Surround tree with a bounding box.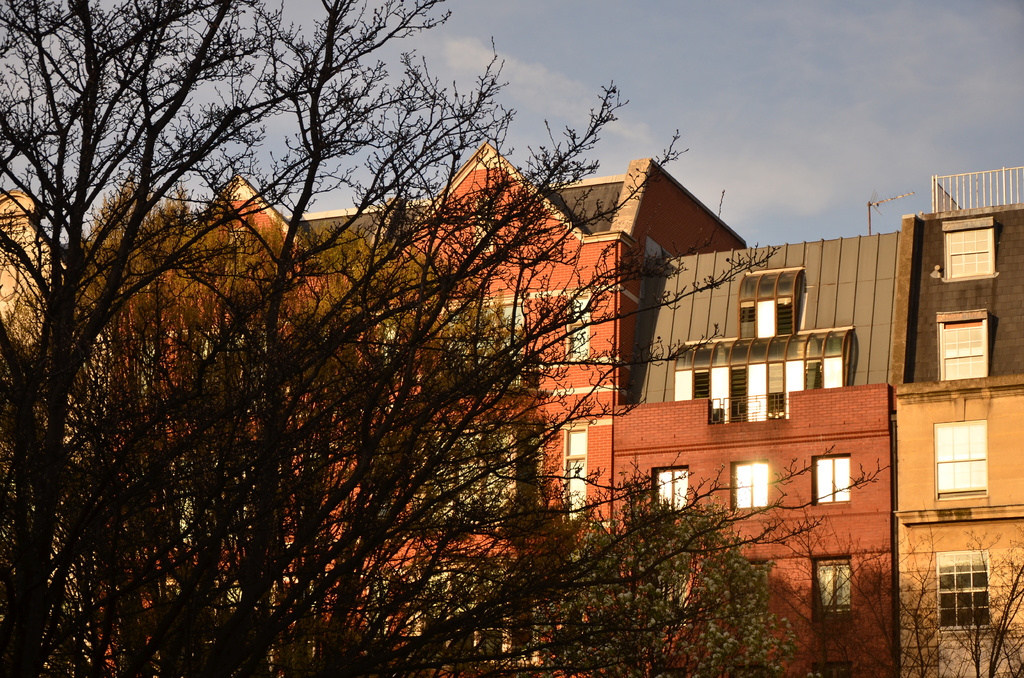
0, 58, 889, 631.
